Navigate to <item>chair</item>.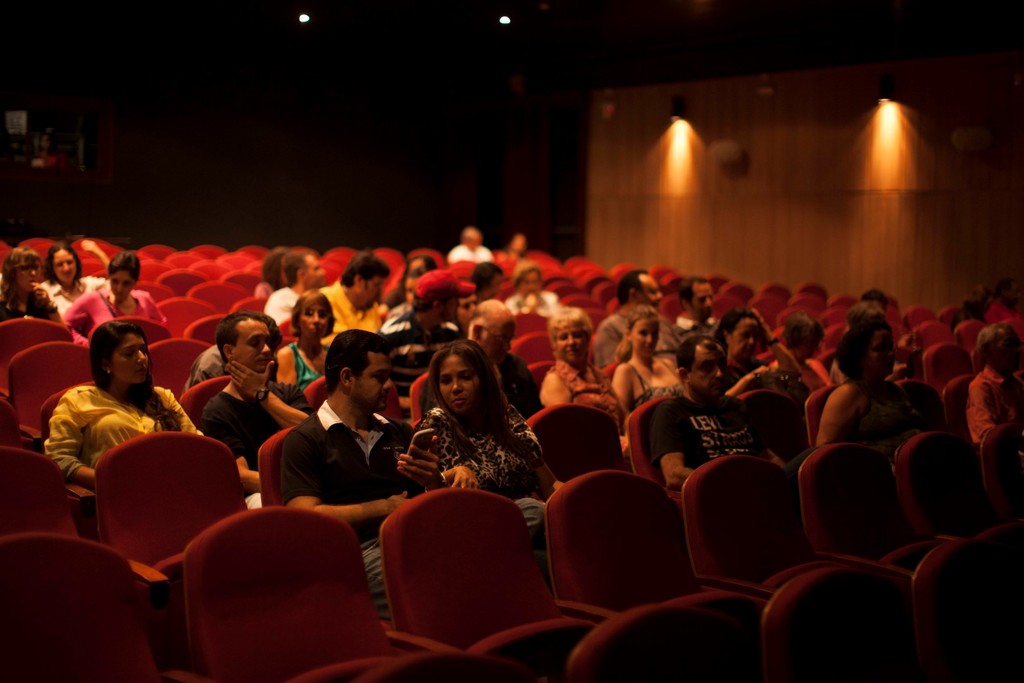
Navigation target: 362/495/566/655.
